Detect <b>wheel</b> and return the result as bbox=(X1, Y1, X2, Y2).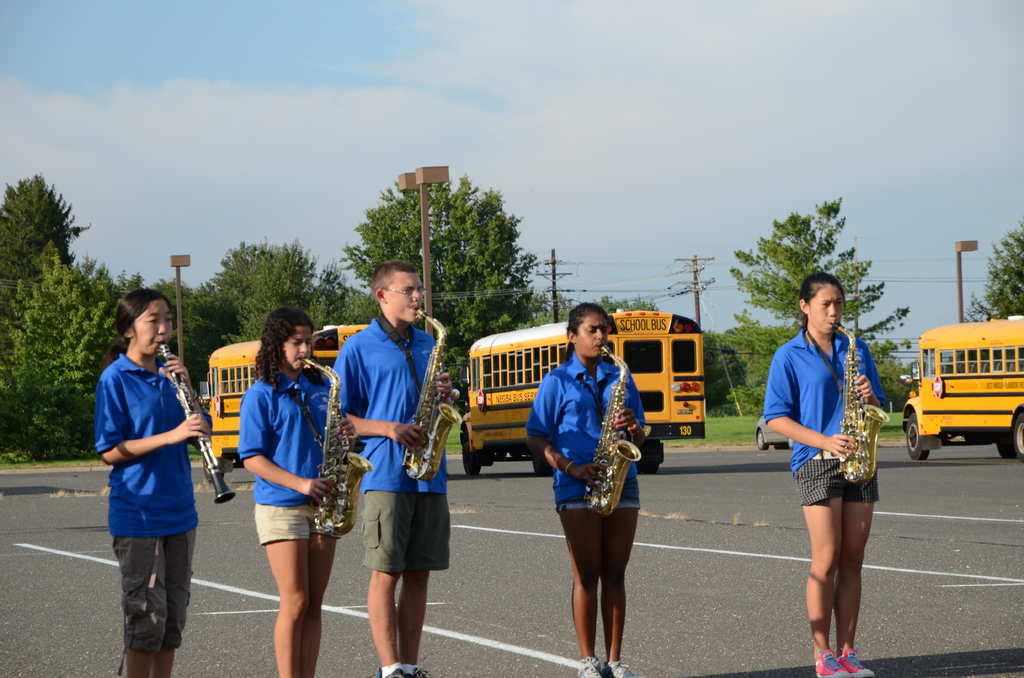
bbox=(200, 446, 224, 485).
